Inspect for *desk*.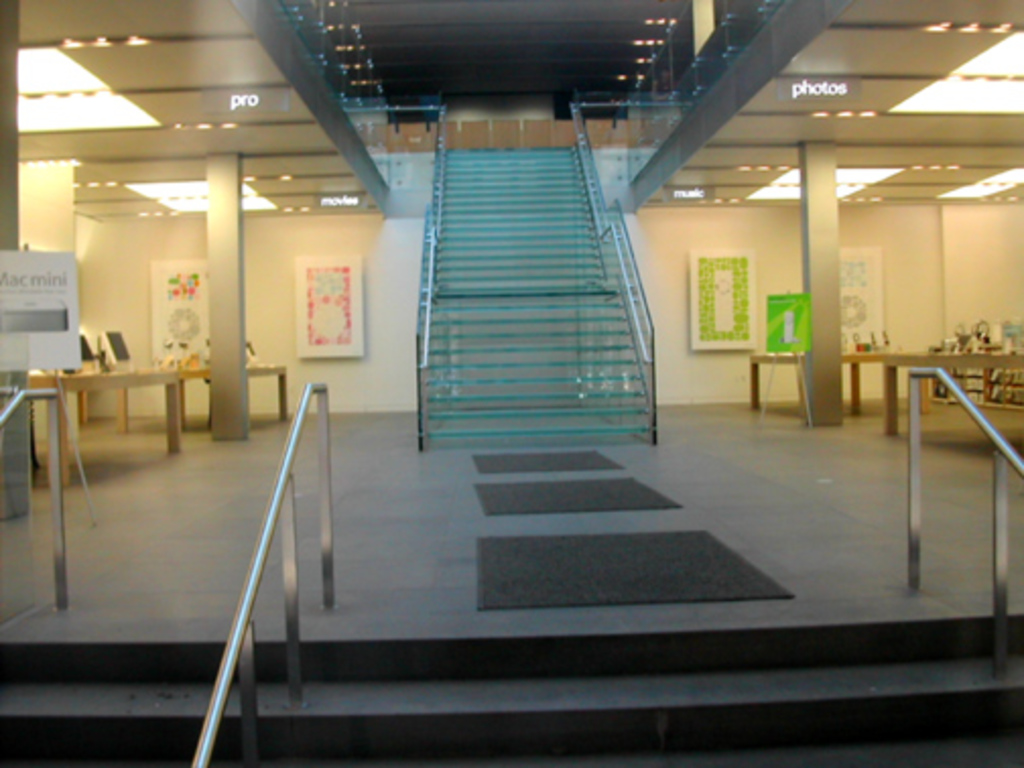
Inspection: <bbox>26, 360, 179, 488</bbox>.
